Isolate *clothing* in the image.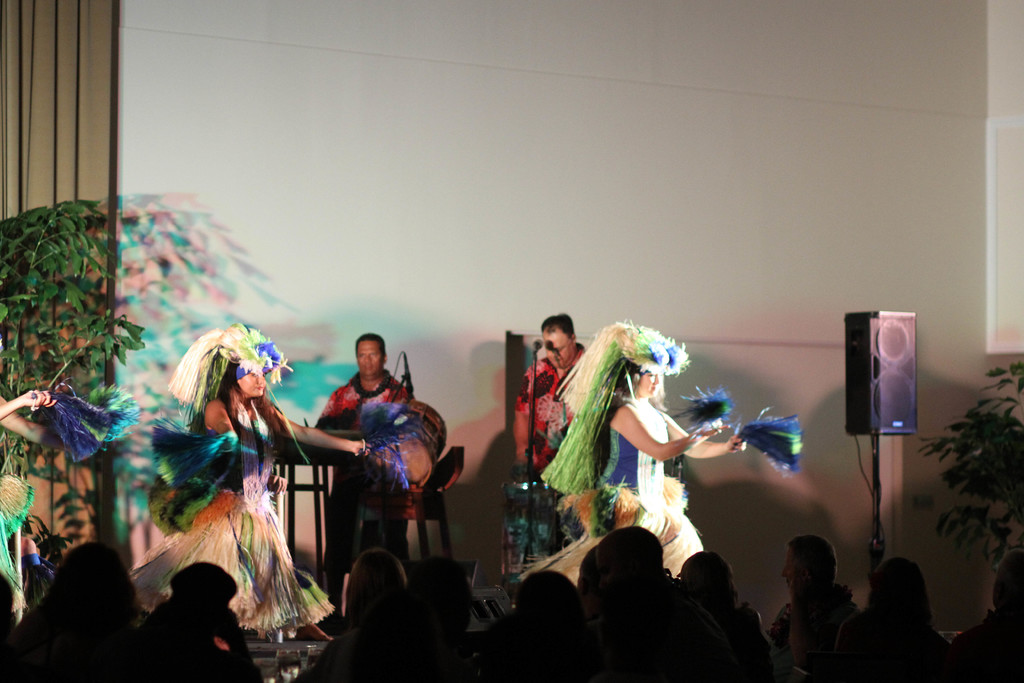
Isolated region: (513, 315, 721, 603).
